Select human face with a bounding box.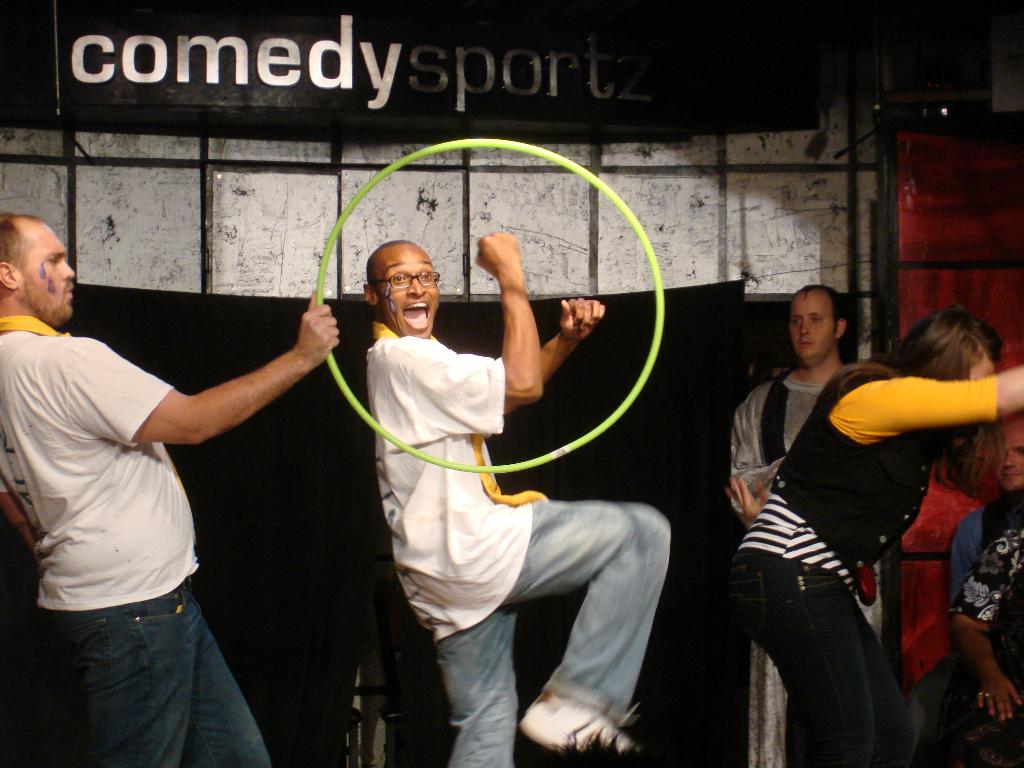
{"x1": 995, "y1": 434, "x2": 1023, "y2": 490}.
